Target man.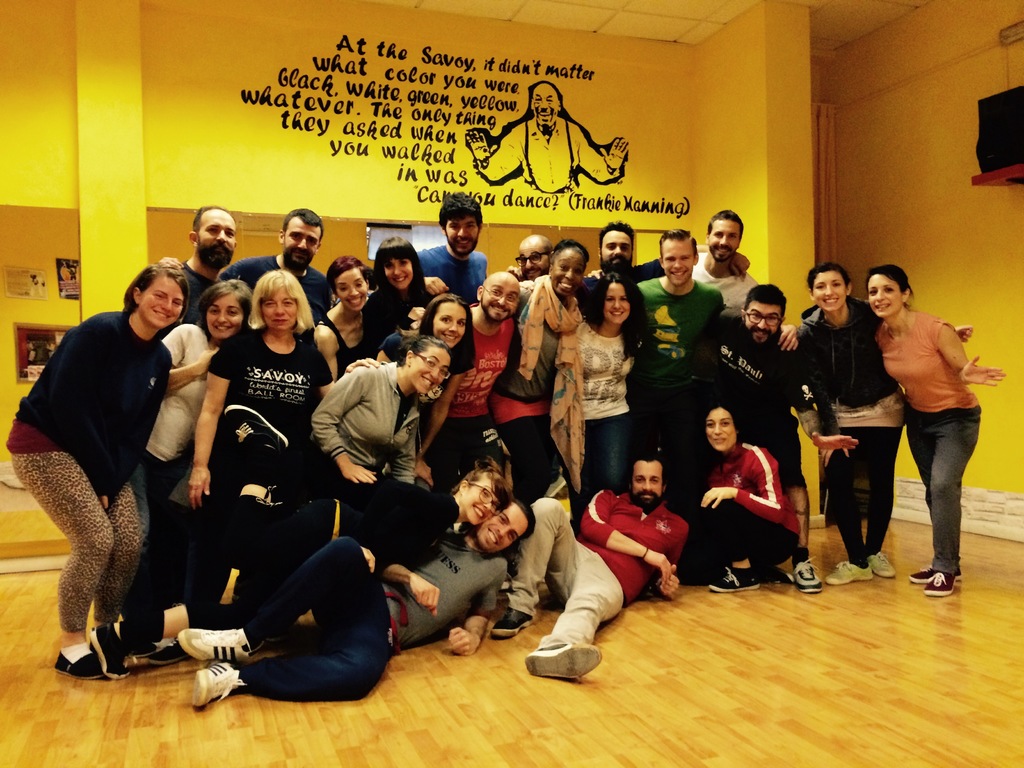
Target region: <bbox>397, 269, 522, 504</bbox>.
